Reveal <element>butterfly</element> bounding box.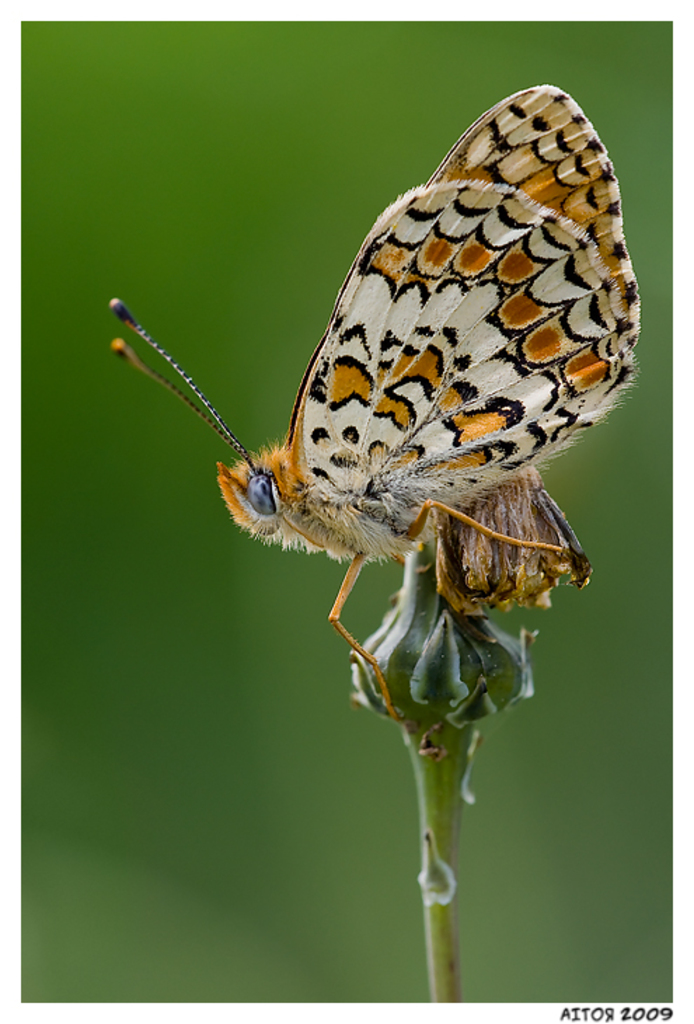
Revealed: 114/56/635/708.
